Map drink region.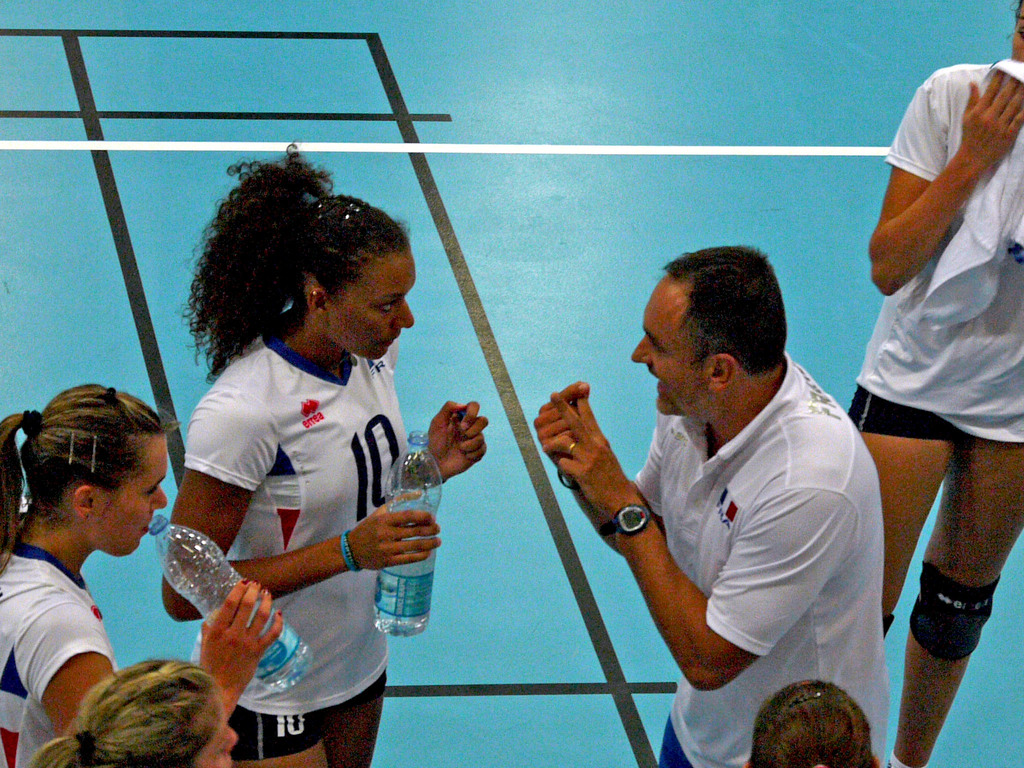
Mapped to [x1=181, y1=593, x2=314, y2=694].
